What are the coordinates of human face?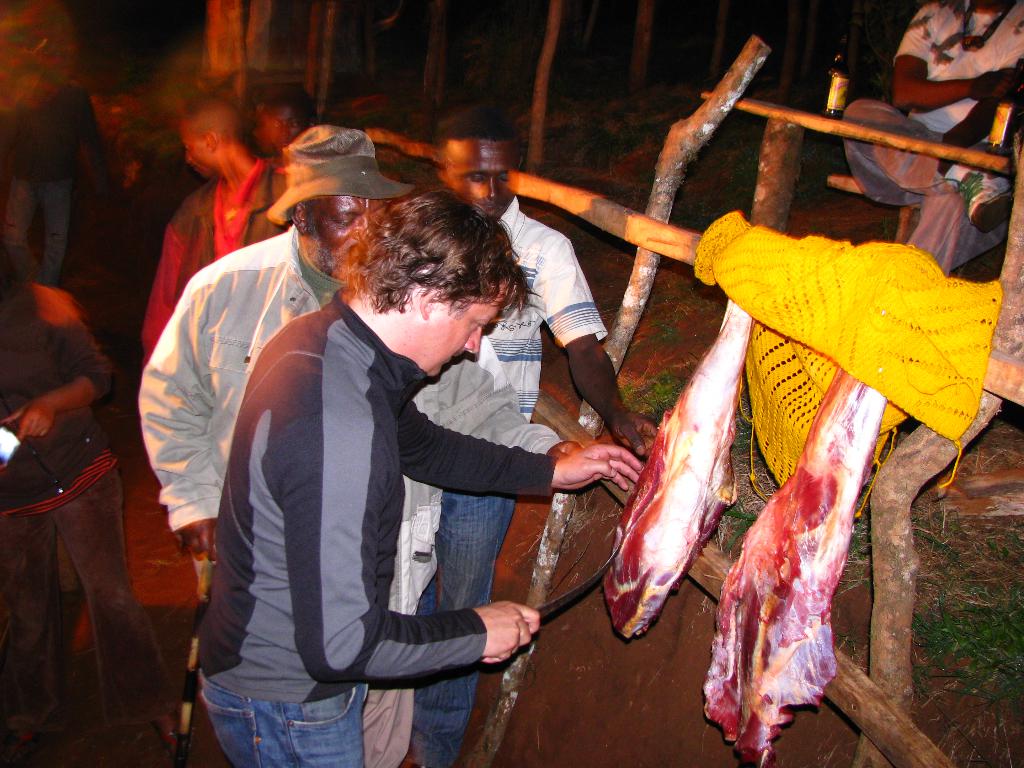
{"x1": 297, "y1": 201, "x2": 381, "y2": 273}.
